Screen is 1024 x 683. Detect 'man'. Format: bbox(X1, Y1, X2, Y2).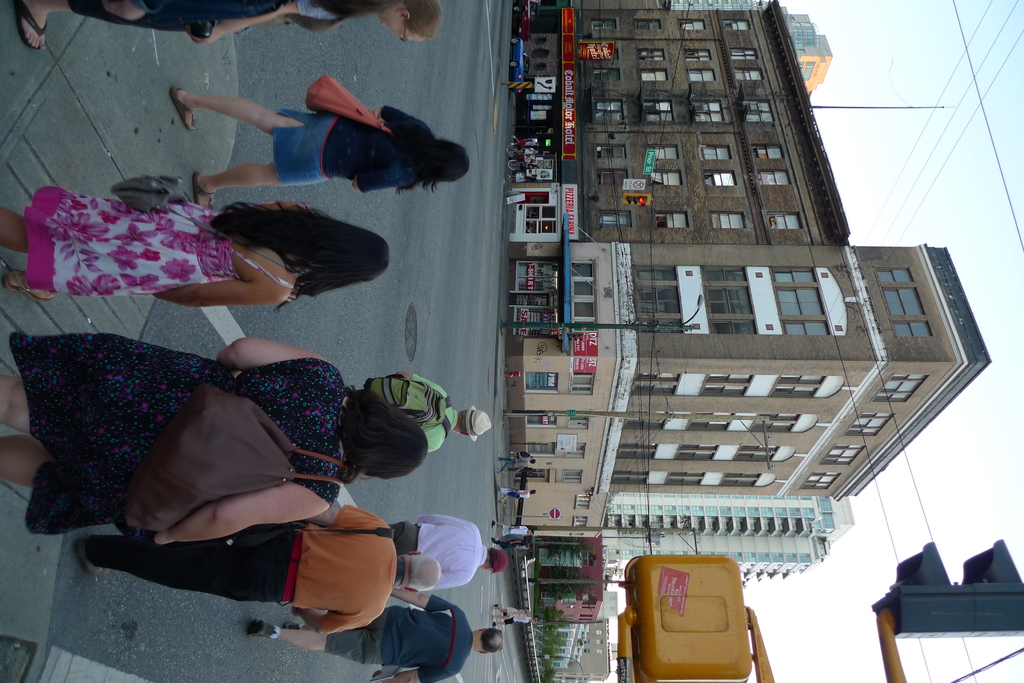
bbox(365, 370, 492, 452).
